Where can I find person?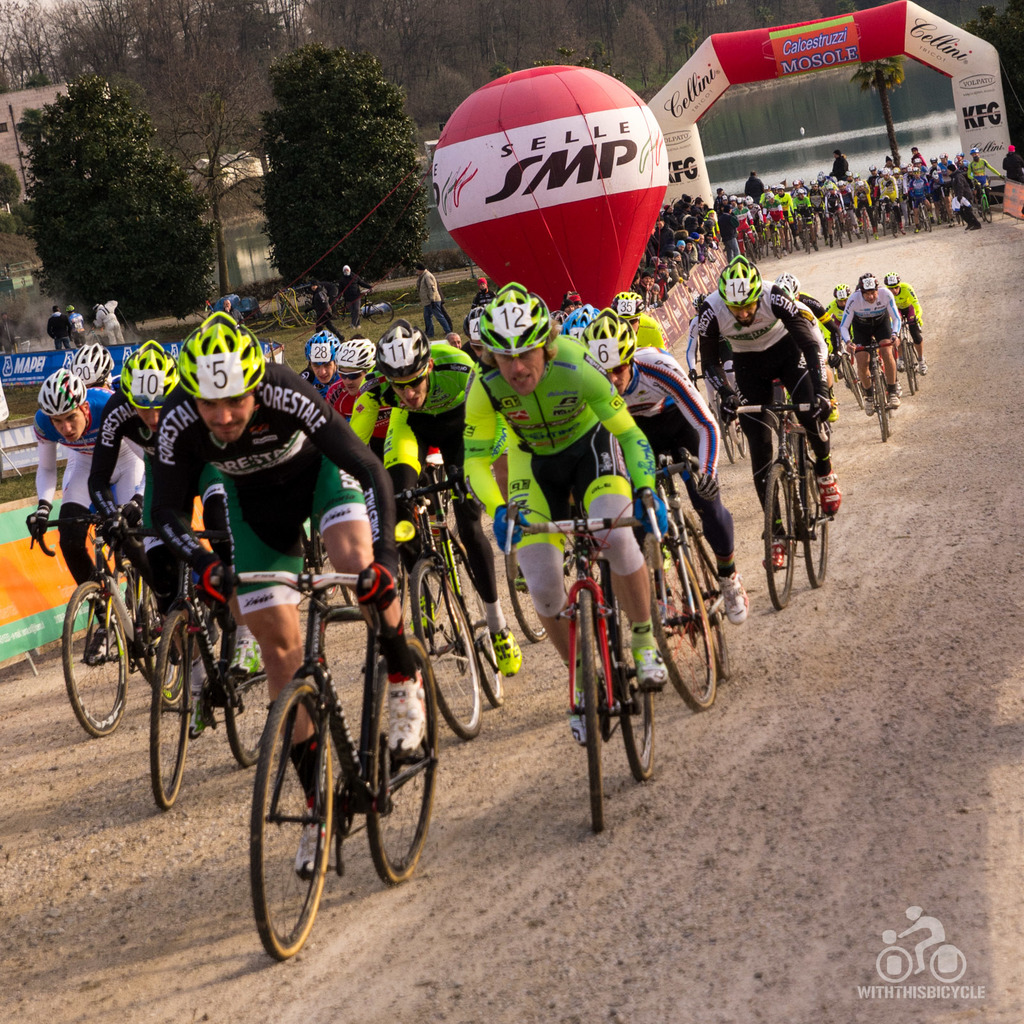
You can find it at select_region(161, 307, 428, 884).
